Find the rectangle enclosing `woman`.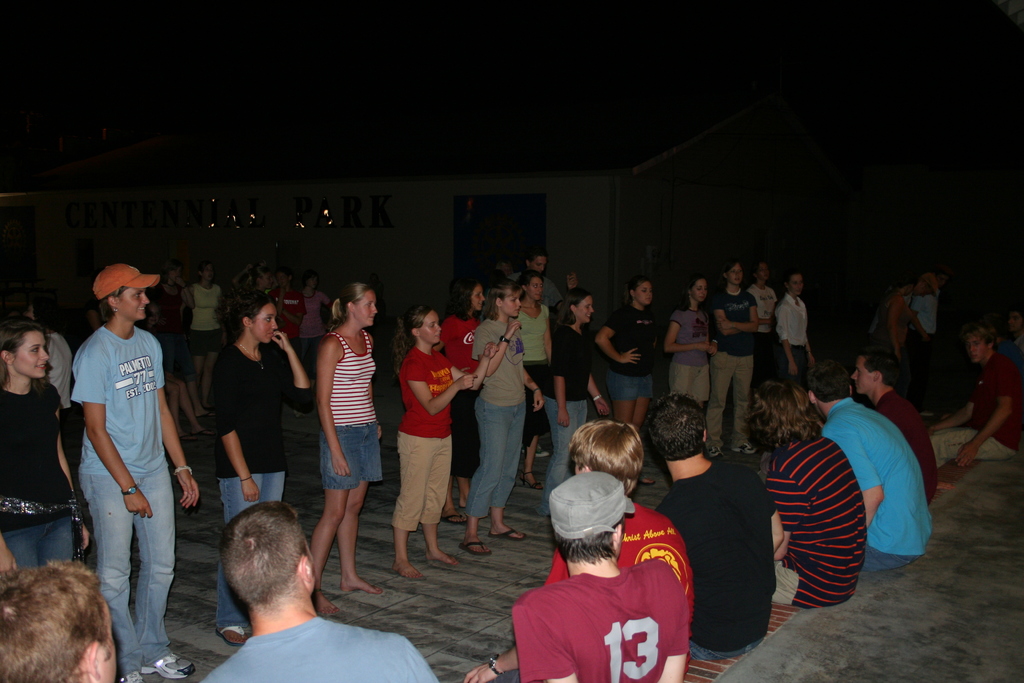
left=704, top=265, right=758, bottom=454.
